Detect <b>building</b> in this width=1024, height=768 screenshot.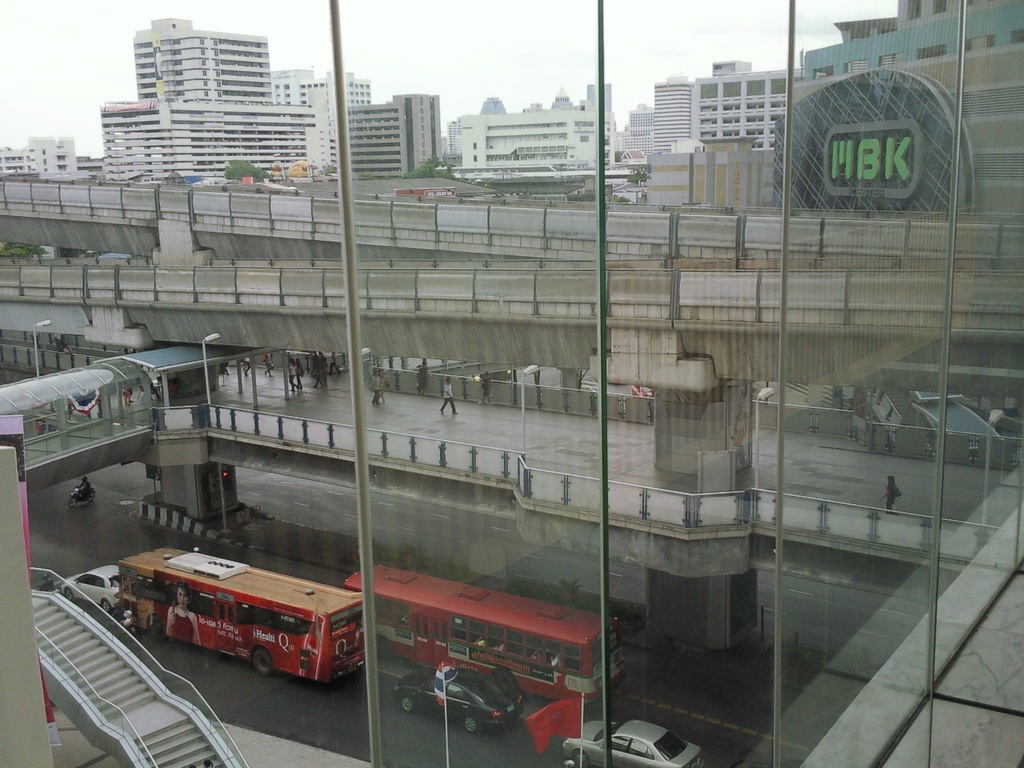
Detection: [22,126,86,182].
